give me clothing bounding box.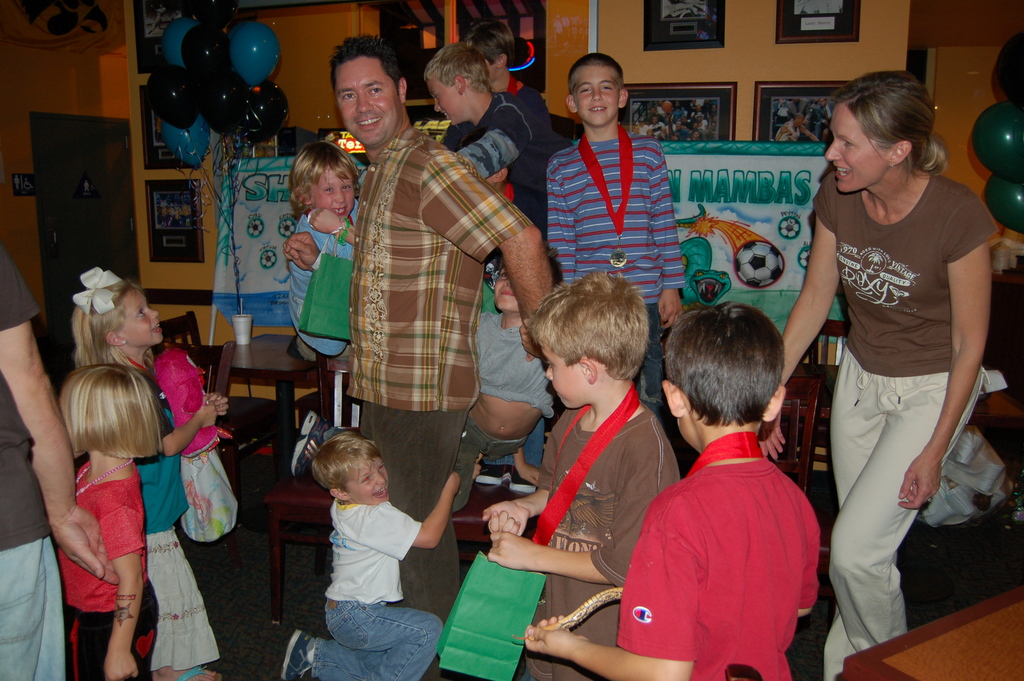
[left=440, top=93, right=570, bottom=236].
